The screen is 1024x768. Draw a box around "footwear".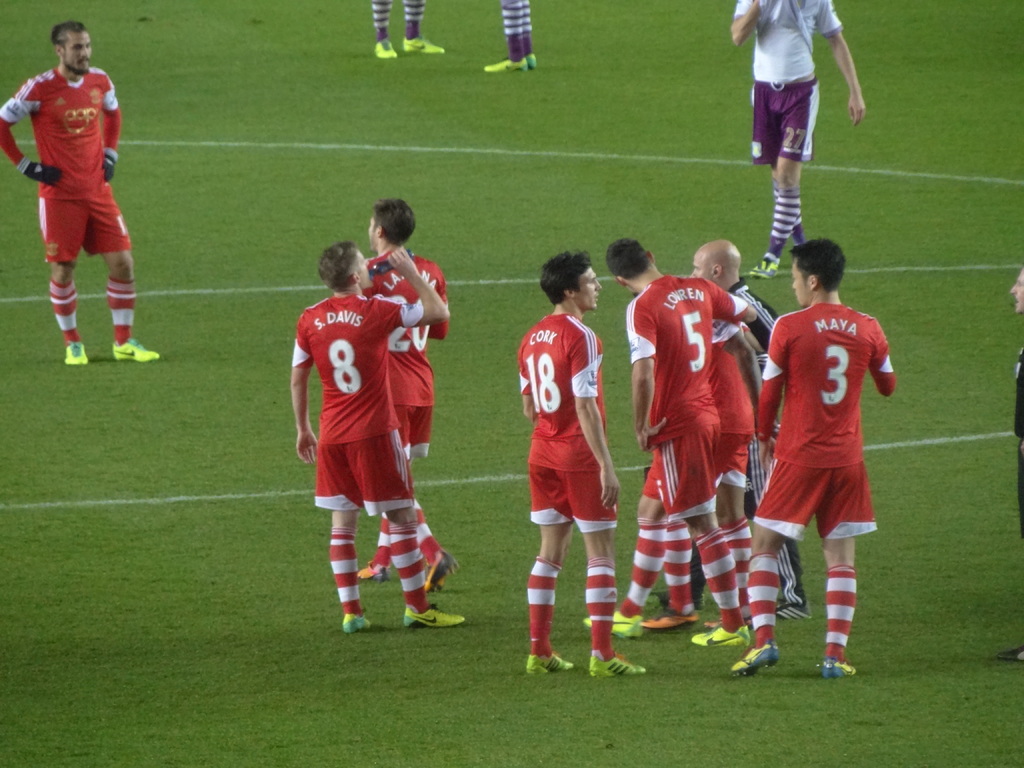
box=[340, 611, 374, 638].
